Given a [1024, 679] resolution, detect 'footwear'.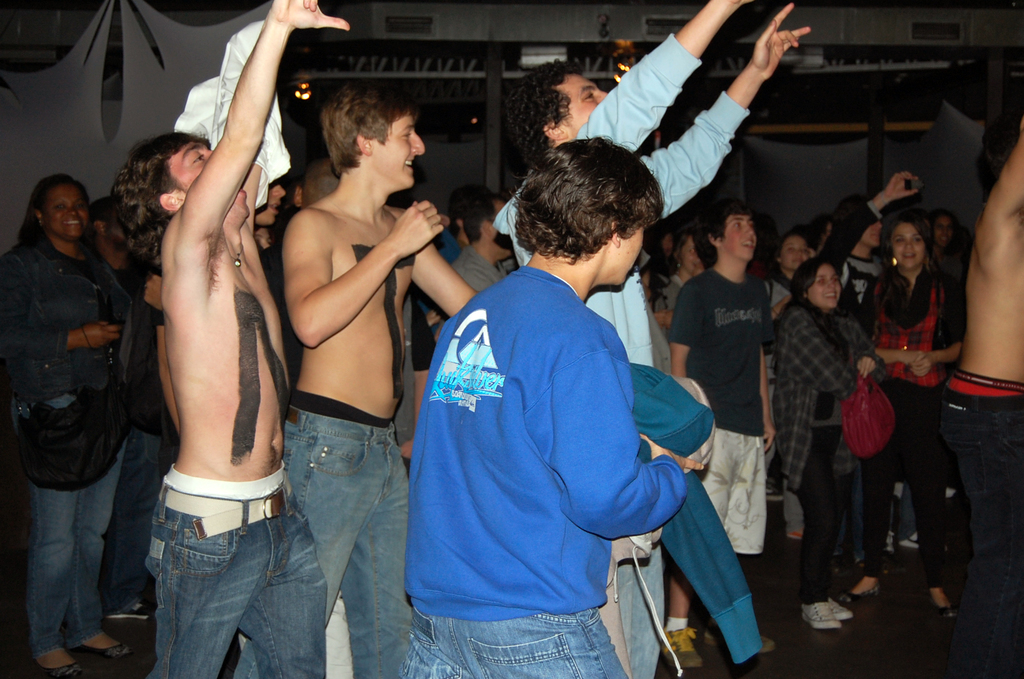
x1=712 y1=633 x2=780 y2=654.
